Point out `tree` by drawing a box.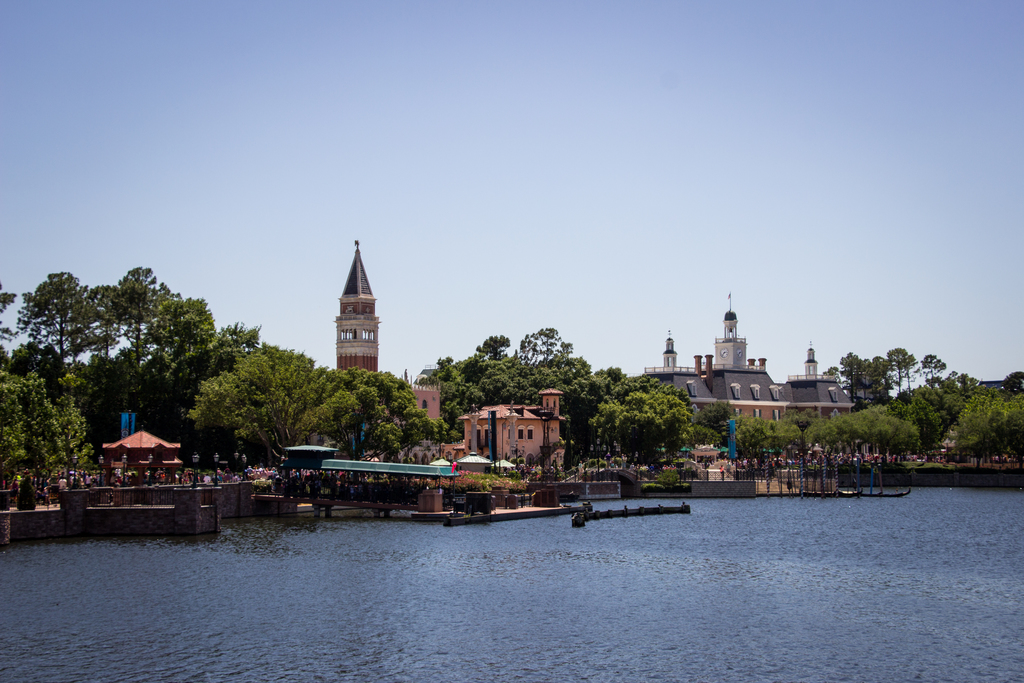
(left=955, top=392, right=1002, bottom=467).
